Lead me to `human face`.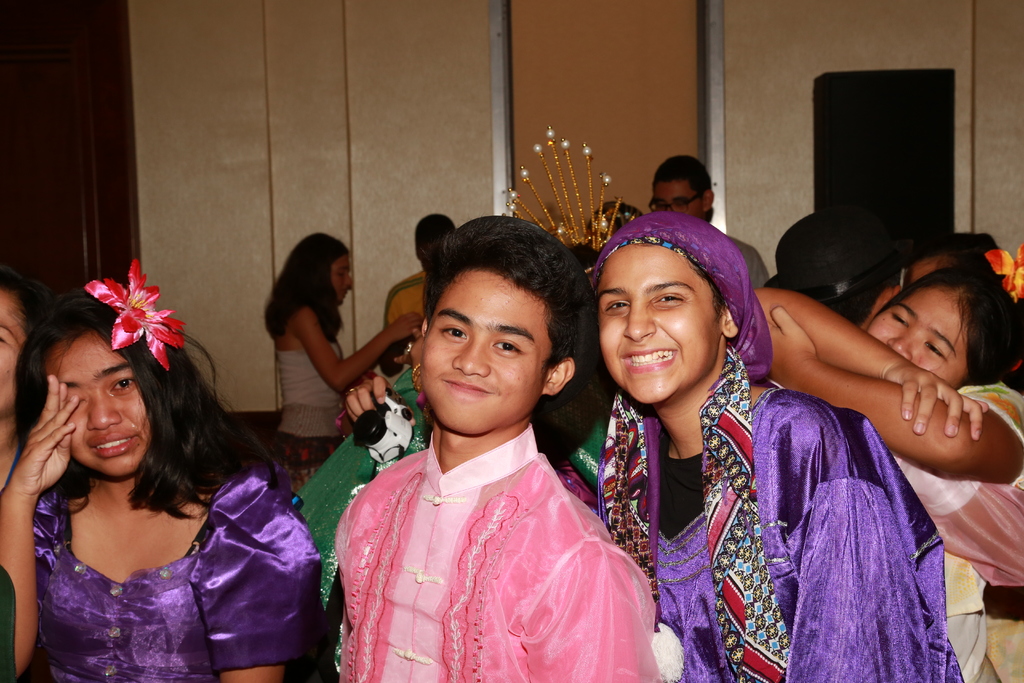
Lead to crop(328, 253, 356, 306).
